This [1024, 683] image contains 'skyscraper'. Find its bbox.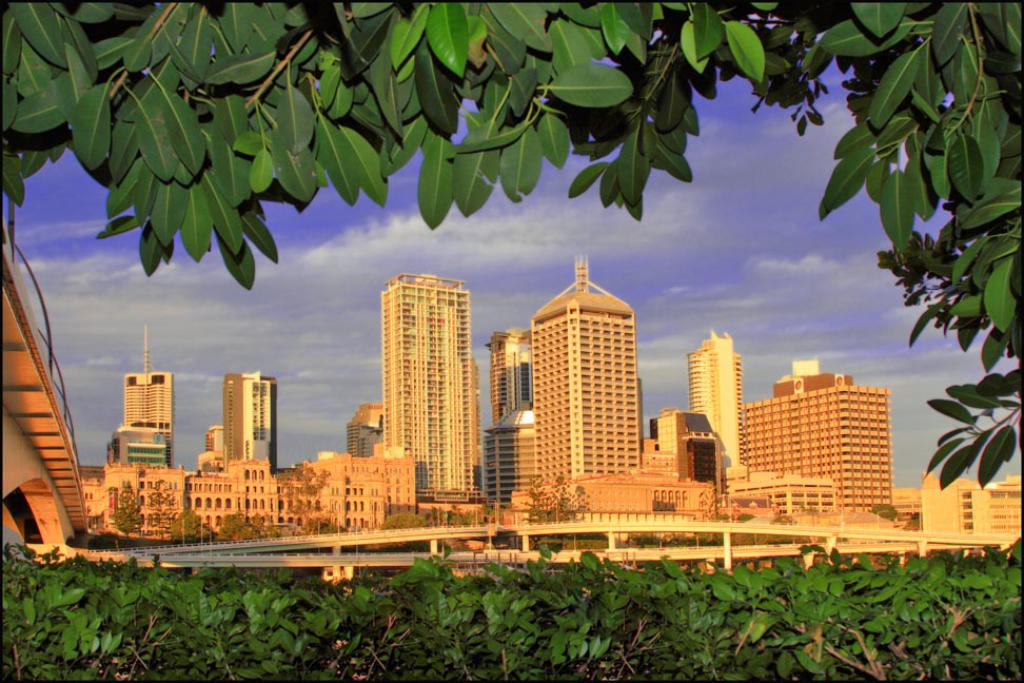
detection(531, 254, 642, 484).
